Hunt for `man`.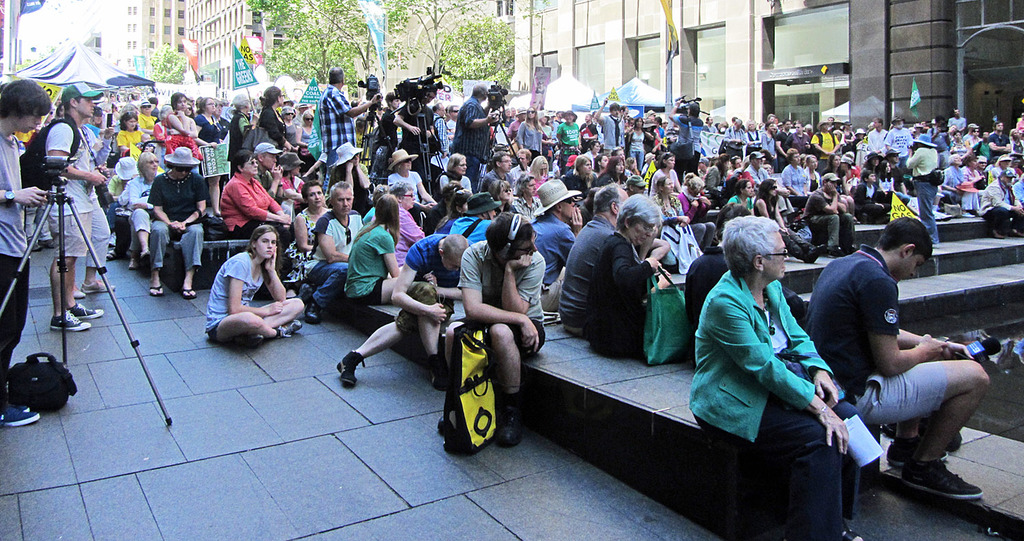
Hunted down at 885/114/914/167.
